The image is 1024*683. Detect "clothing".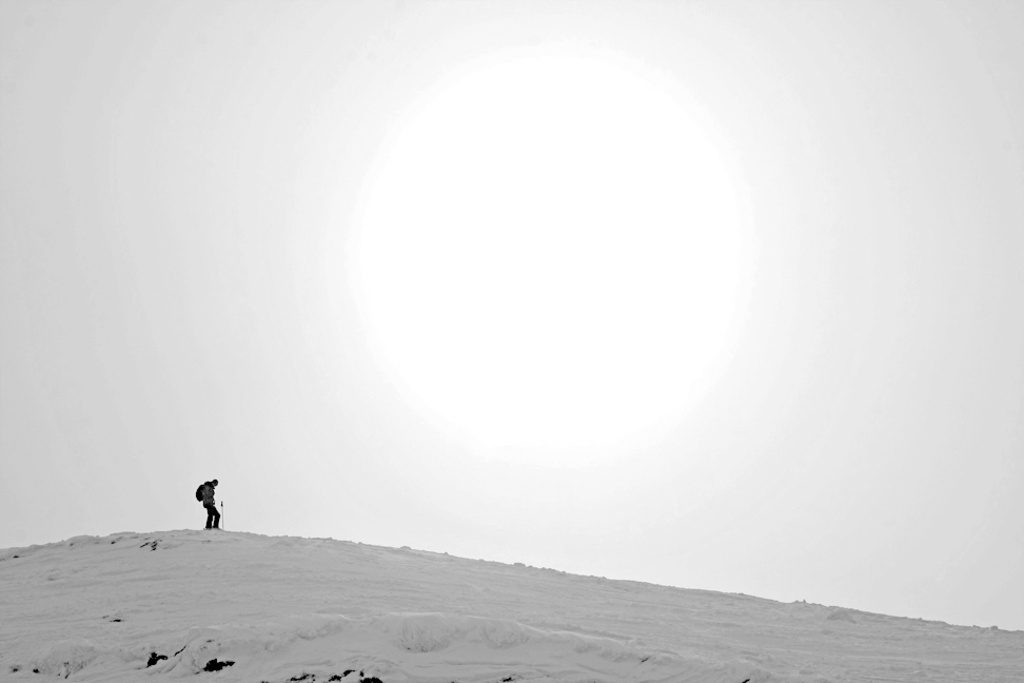
Detection: [left=197, top=483, right=223, bottom=529].
